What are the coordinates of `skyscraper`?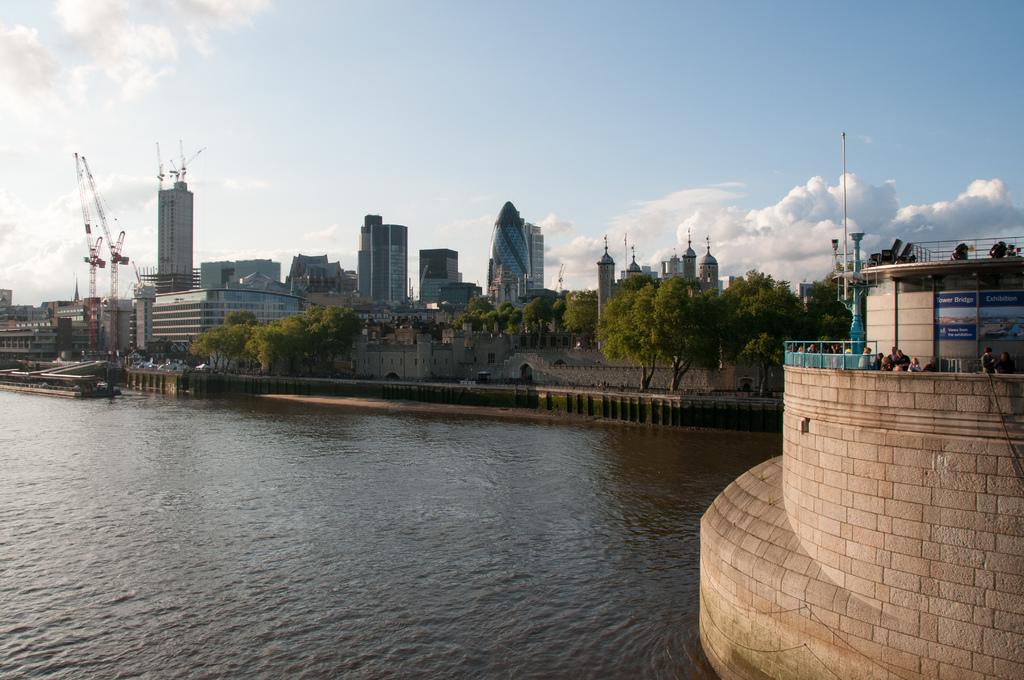
rect(490, 205, 548, 305).
